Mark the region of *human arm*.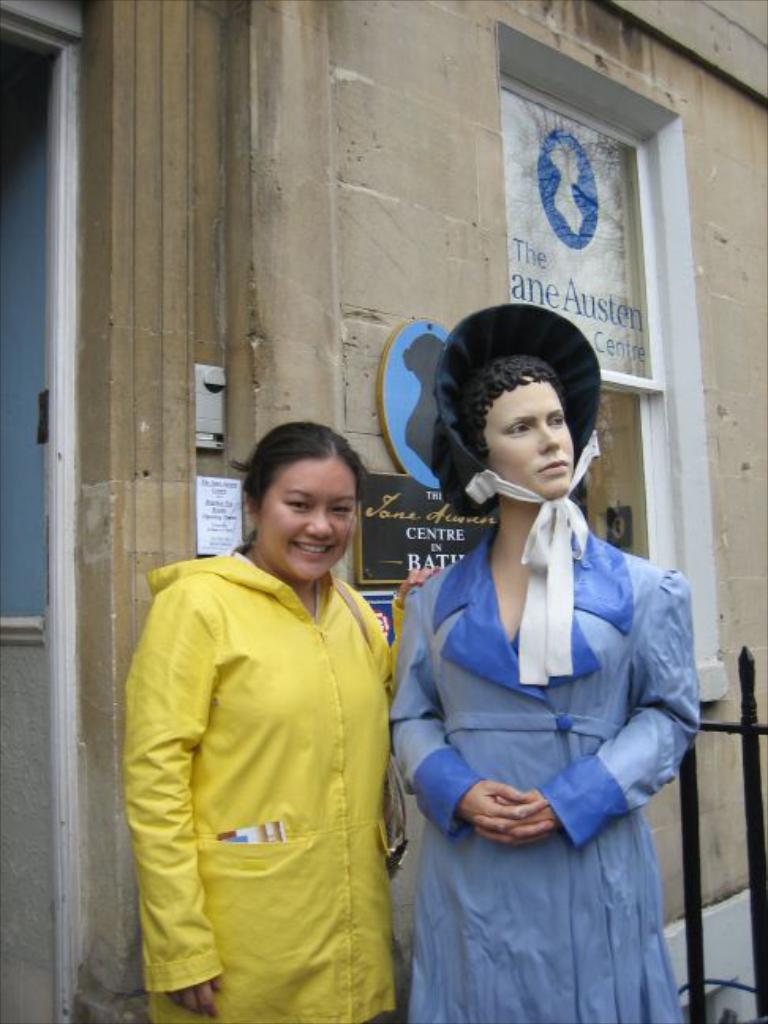
Region: [x1=117, y1=586, x2=228, y2=1022].
